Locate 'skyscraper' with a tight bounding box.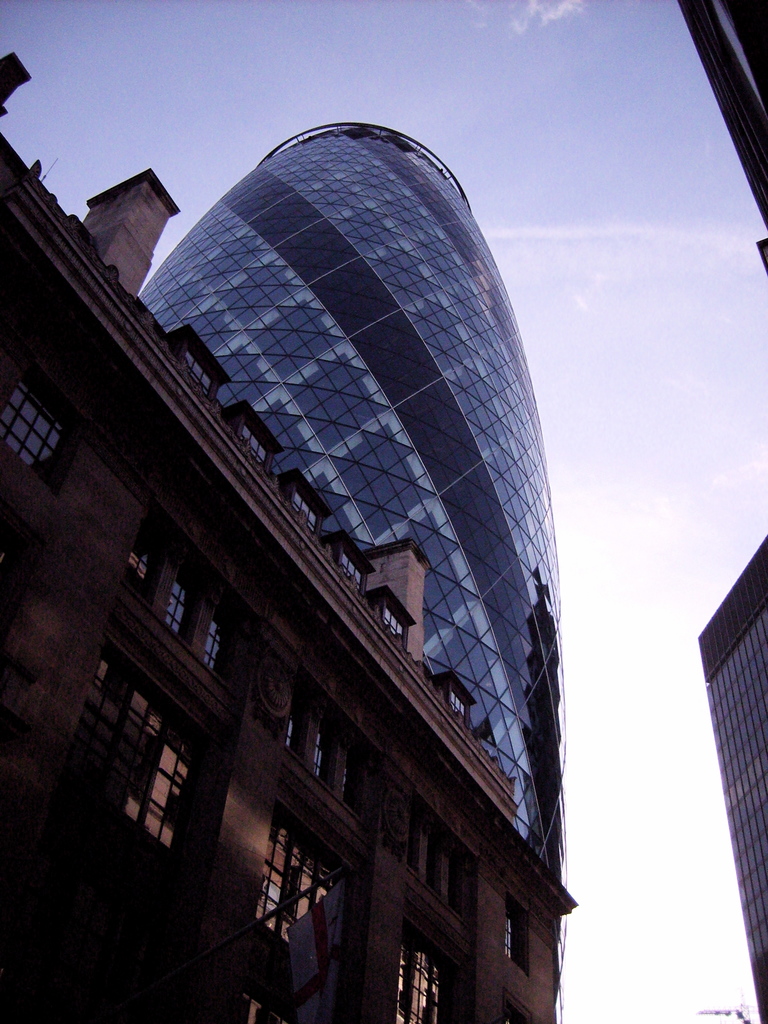
(left=0, top=43, right=676, bottom=1023).
